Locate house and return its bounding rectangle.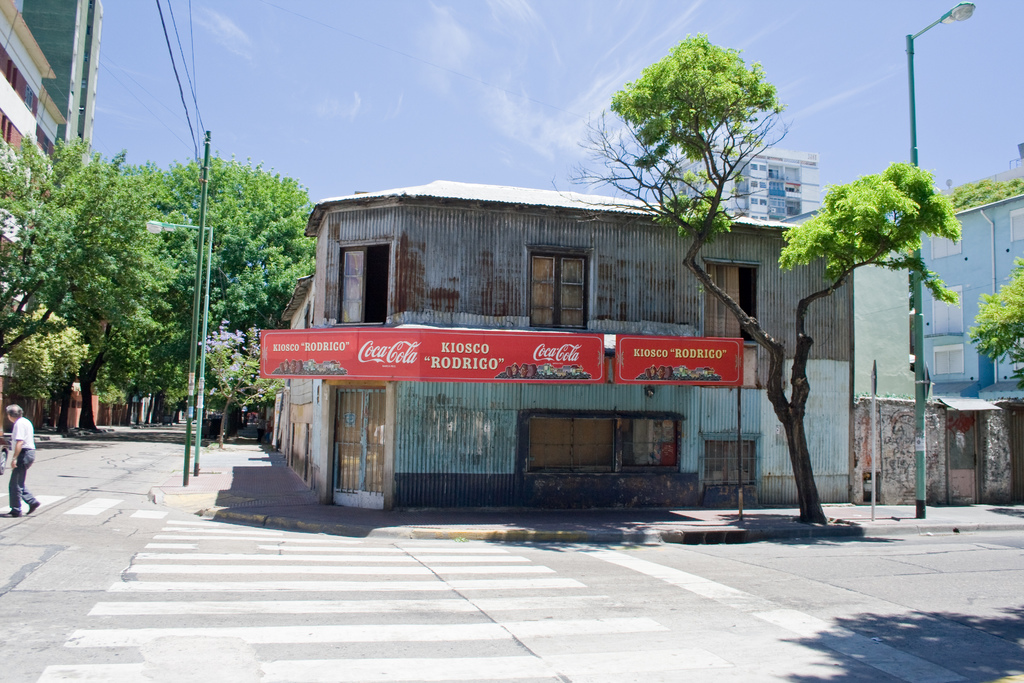
[left=910, top=158, right=1022, bottom=507].
